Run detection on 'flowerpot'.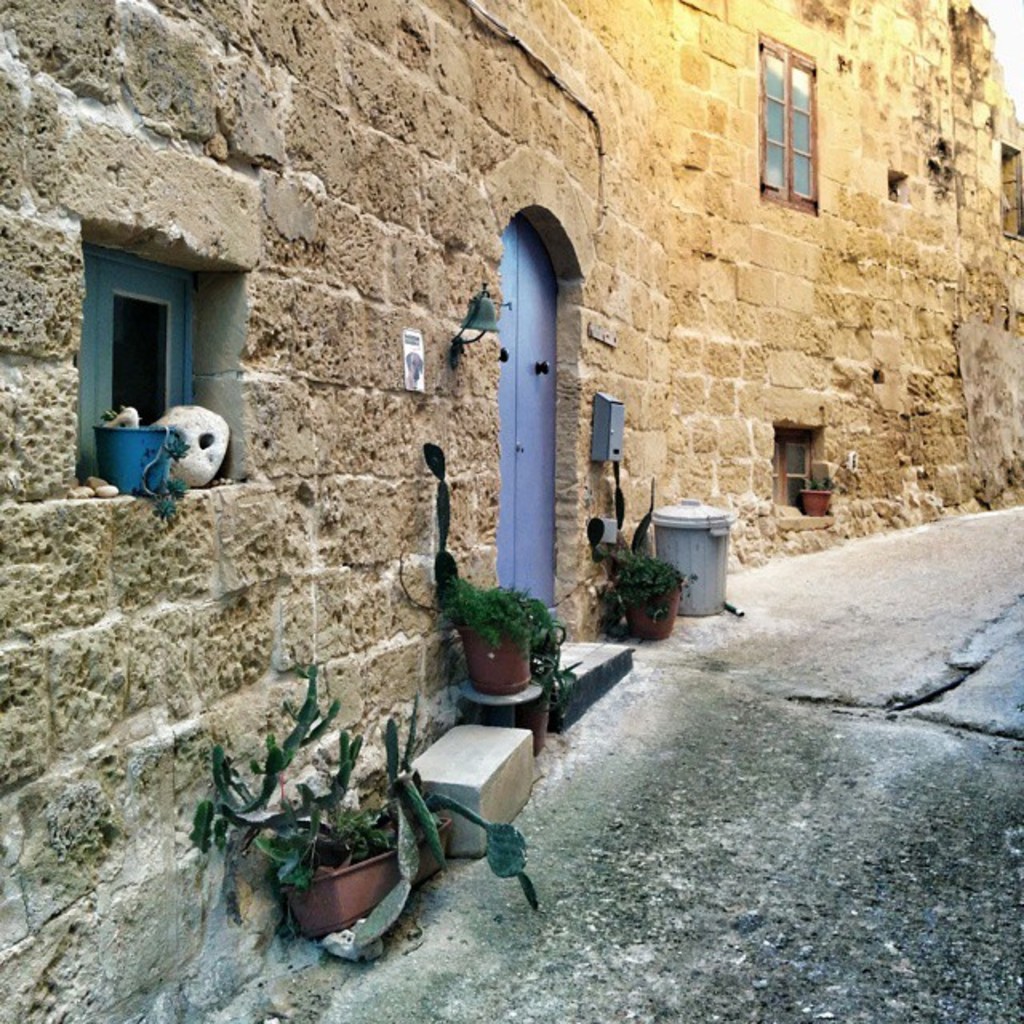
Result: x1=280, y1=811, x2=458, y2=938.
